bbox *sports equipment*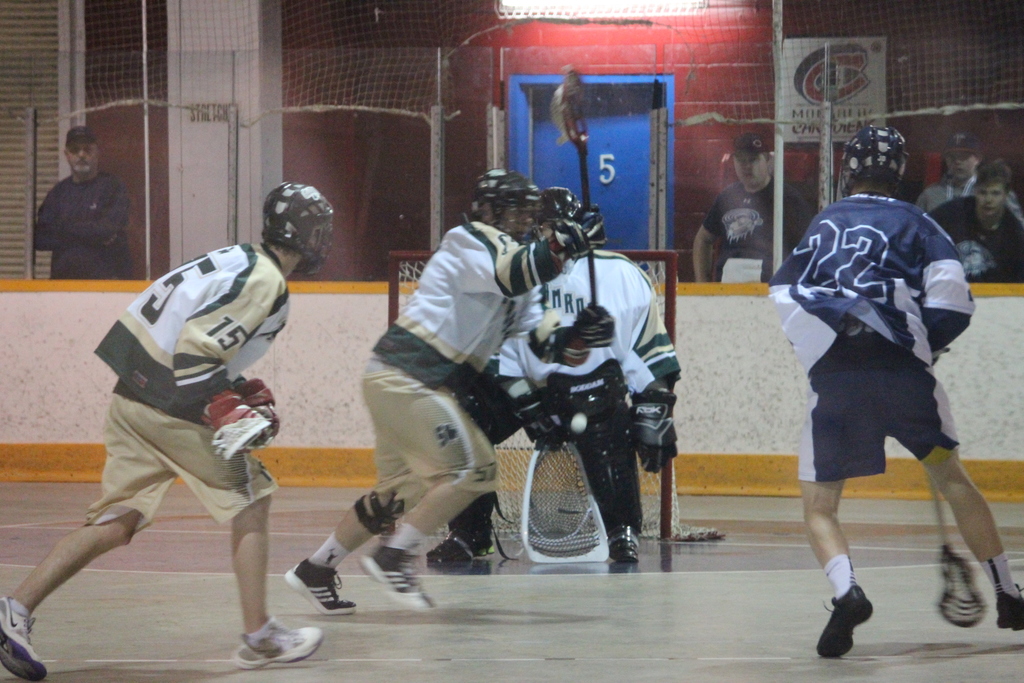
{"left": 837, "top": 129, "right": 912, "bottom": 200}
